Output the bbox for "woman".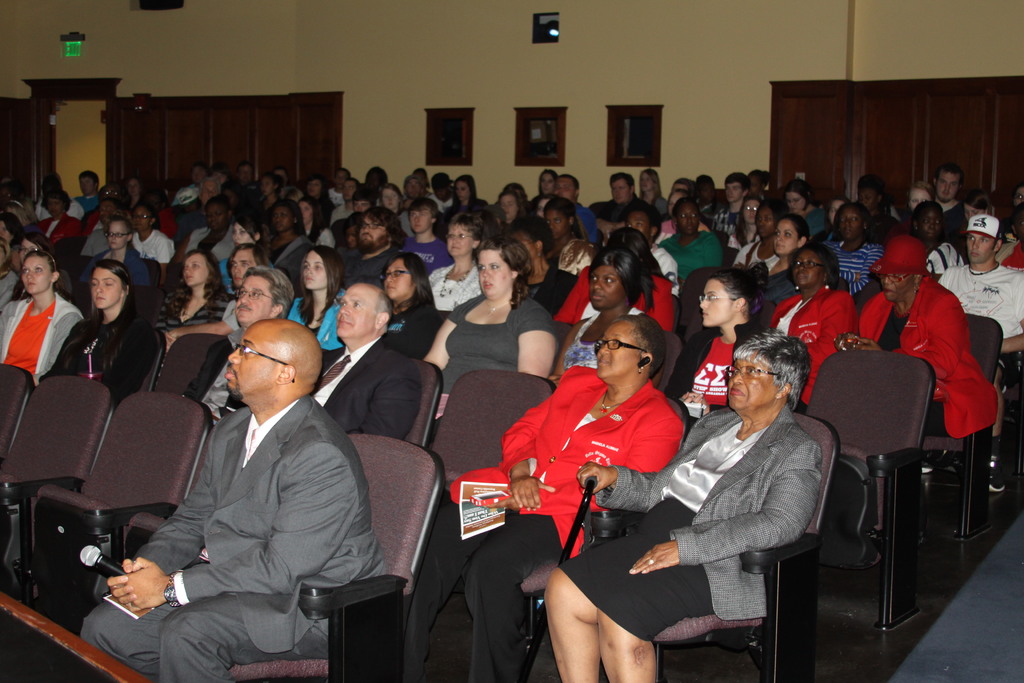
pyautogui.locateOnScreen(410, 309, 678, 682).
